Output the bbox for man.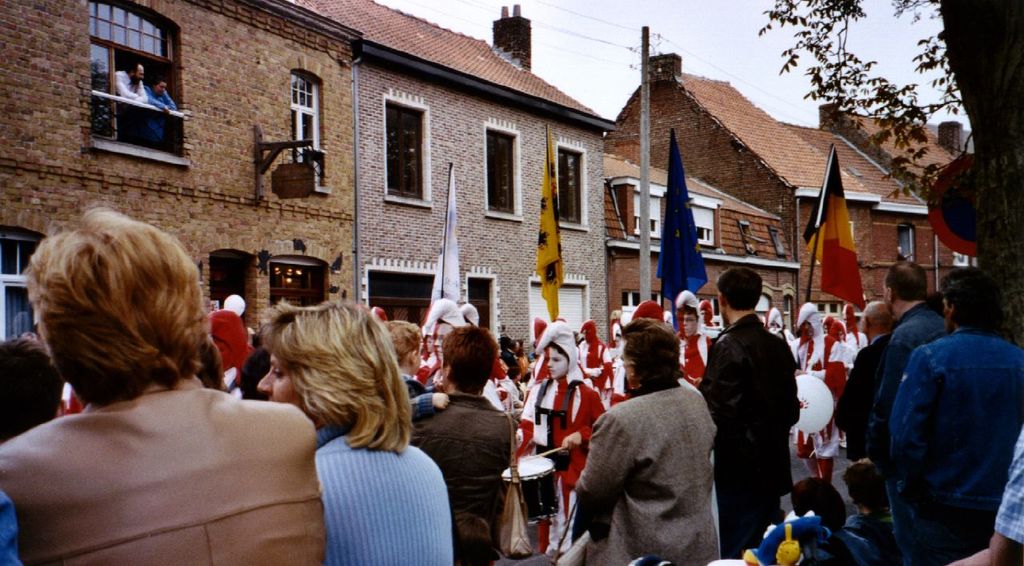
left=871, top=258, right=950, bottom=561.
